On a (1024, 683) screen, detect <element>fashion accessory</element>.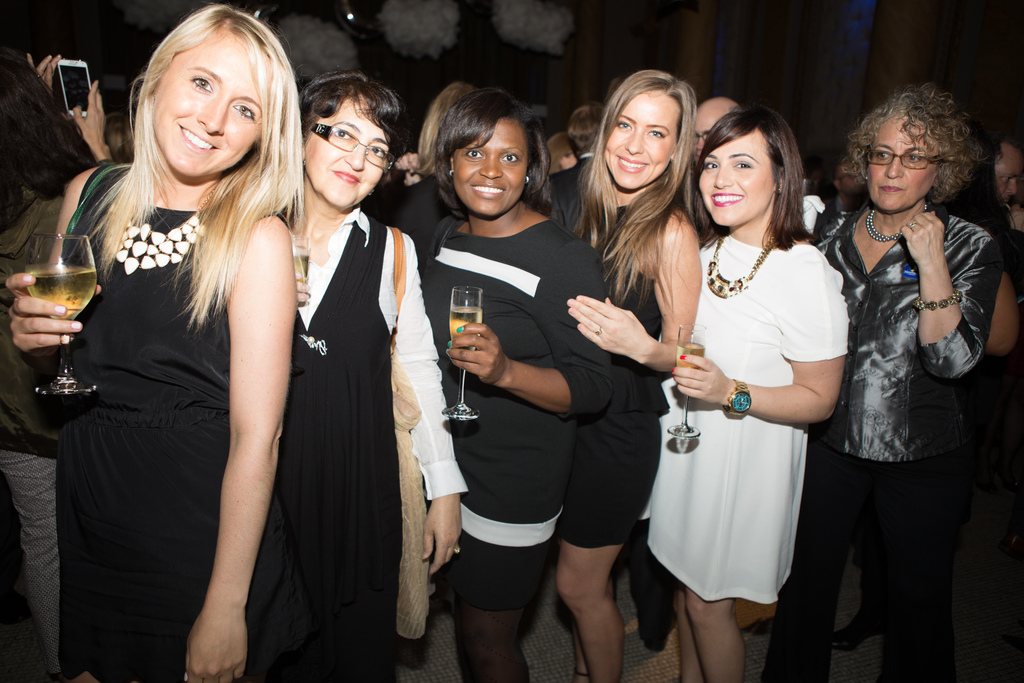
(x1=520, y1=176, x2=533, y2=184).
